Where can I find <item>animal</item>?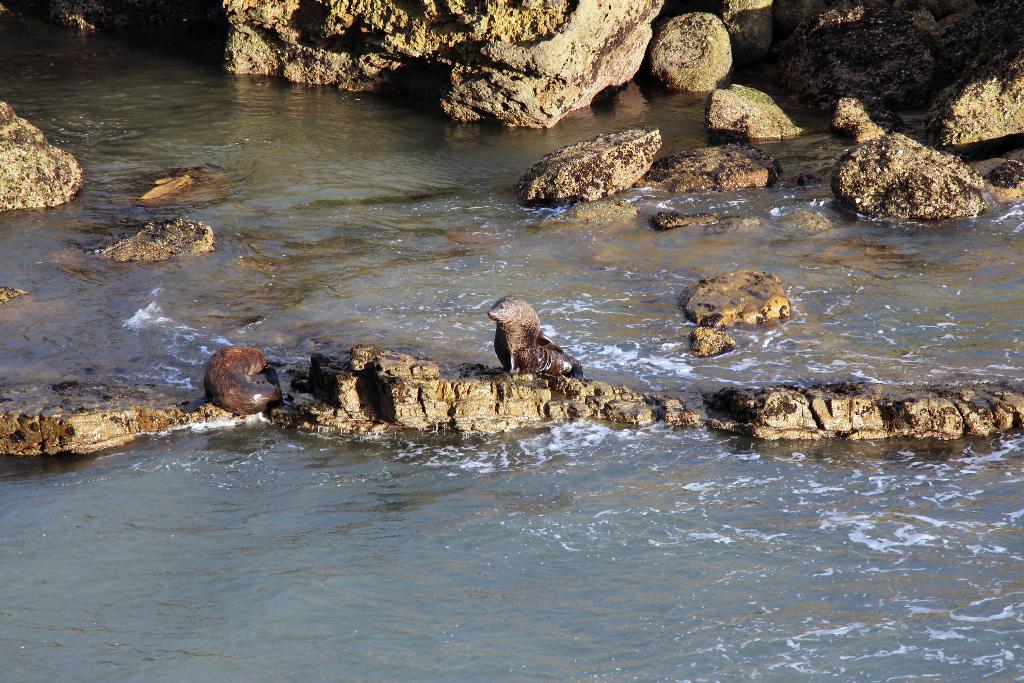
You can find it at detection(203, 343, 285, 420).
